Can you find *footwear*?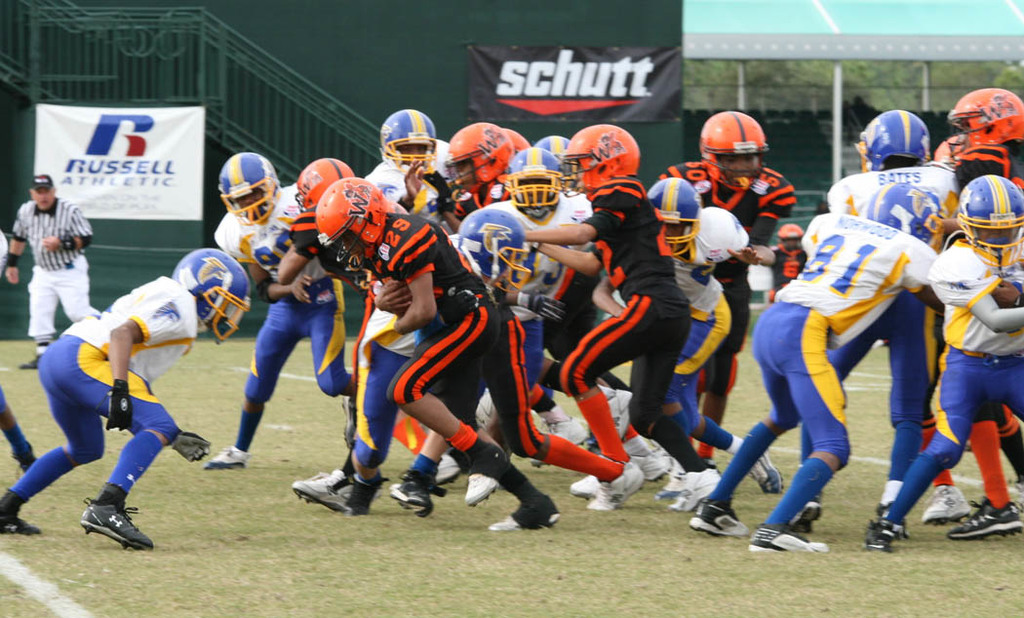
Yes, bounding box: rect(468, 470, 494, 506).
